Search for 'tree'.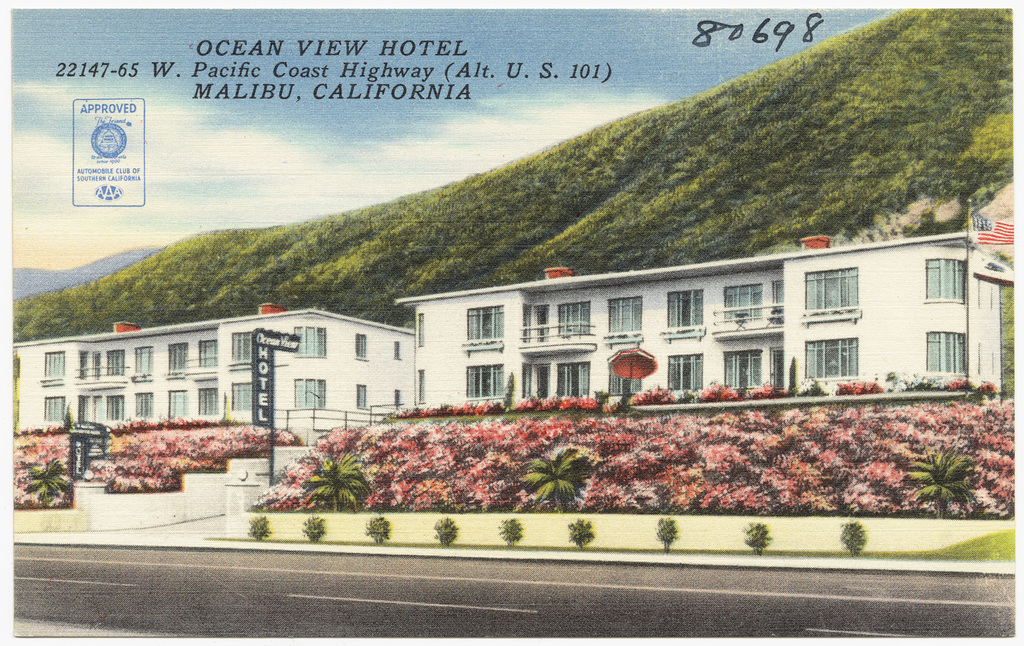
Found at rect(512, 444, 607, 516).
